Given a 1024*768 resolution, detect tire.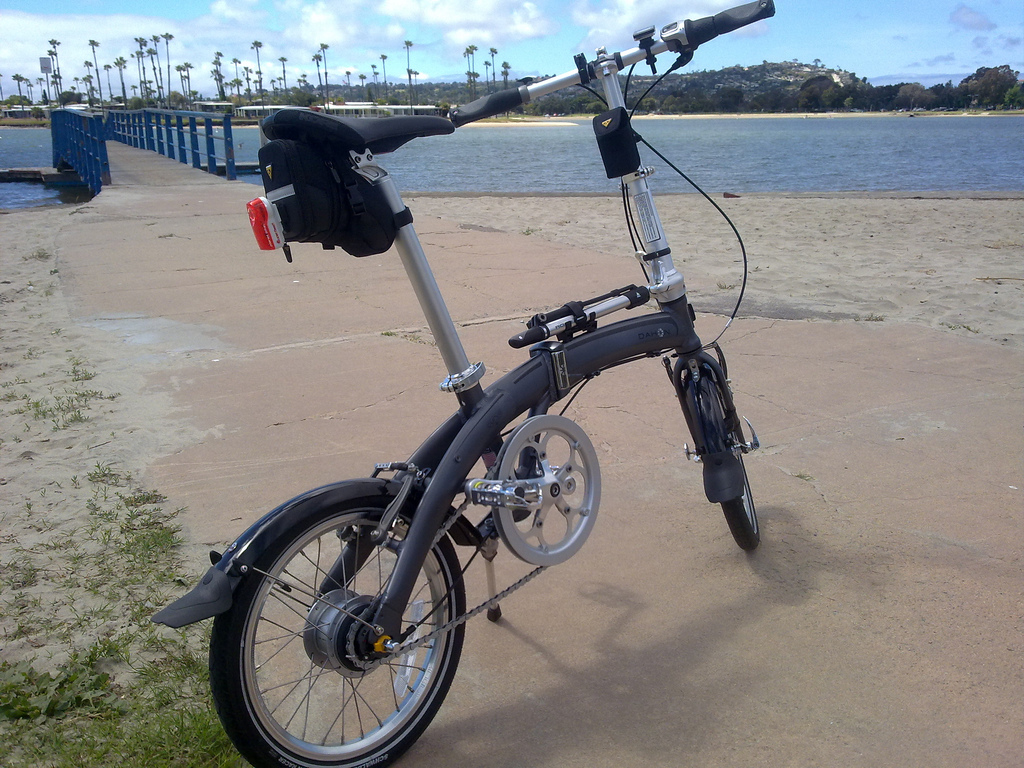
Rect(686, 380, 759, 550).
